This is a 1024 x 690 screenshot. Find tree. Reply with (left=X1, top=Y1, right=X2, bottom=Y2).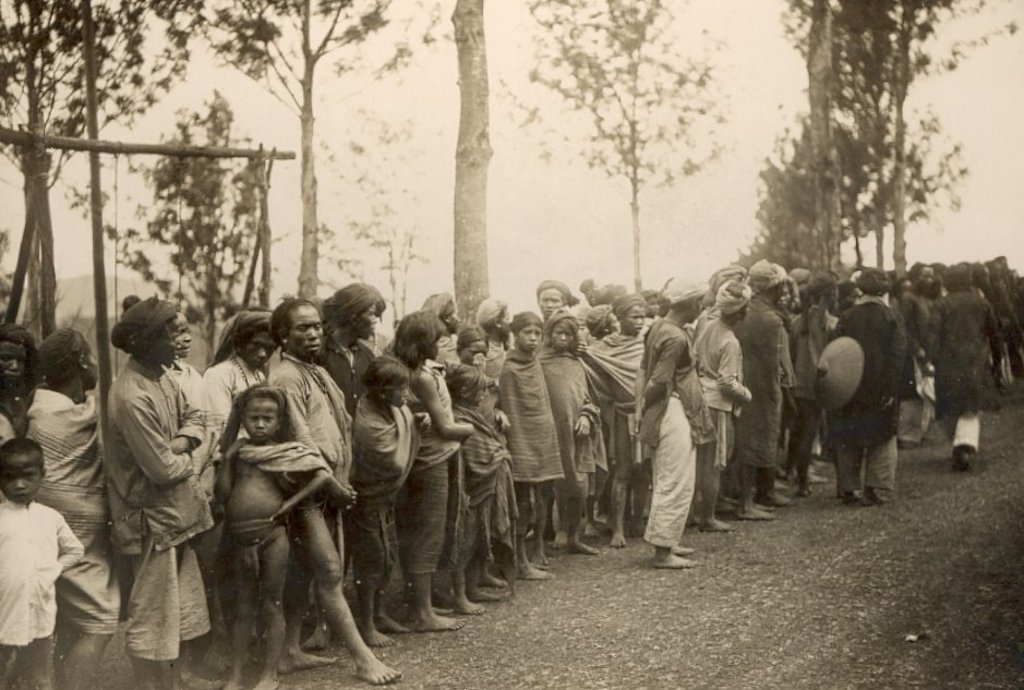
(left=519, top=0, right=722, bottom=298).
